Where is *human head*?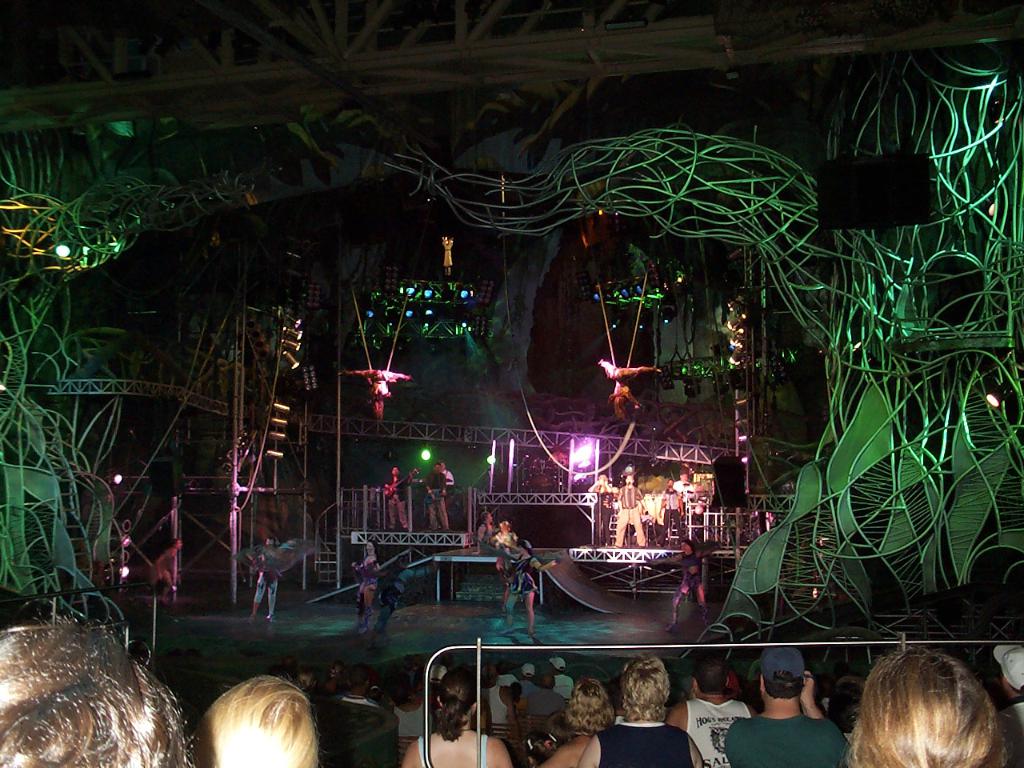
detection(679, 471, 687, 483).
